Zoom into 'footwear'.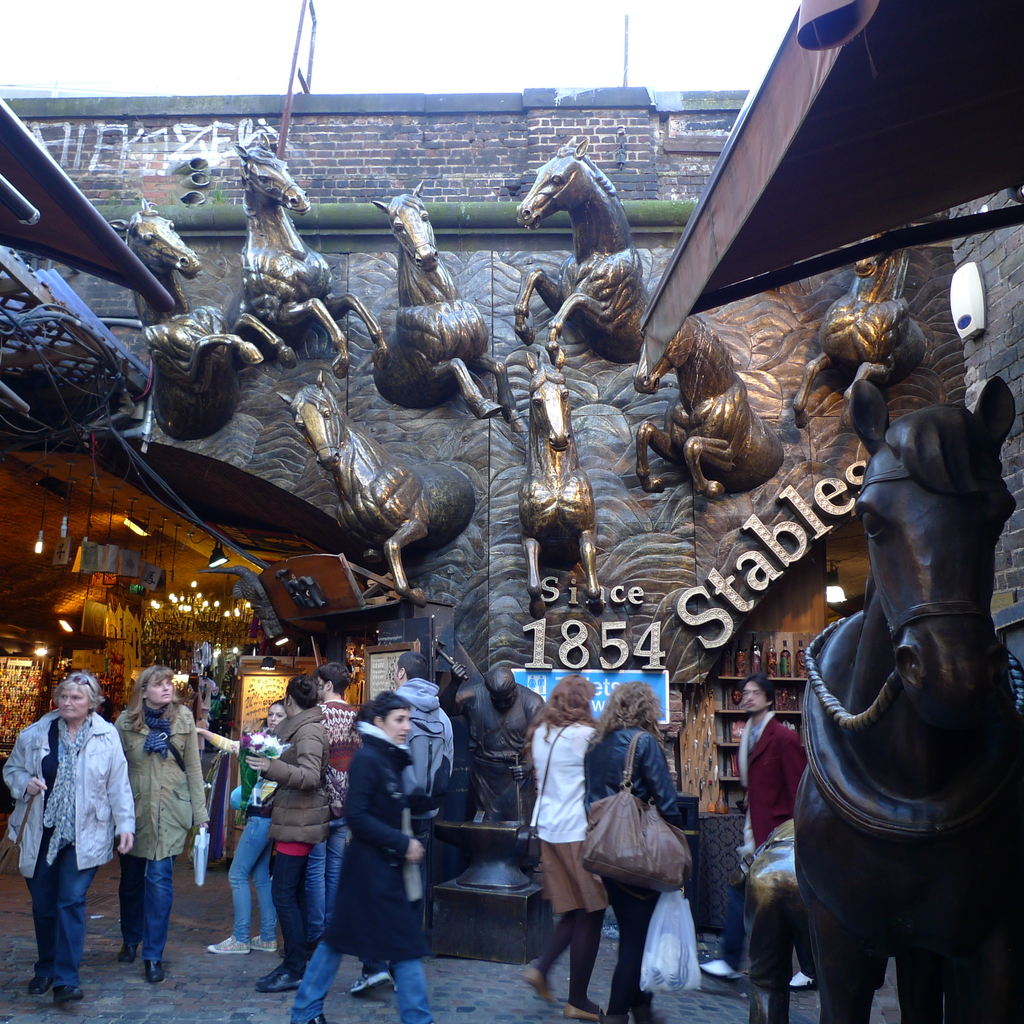
Zoom target: [left=143, top=959, right=169, bottom=986].
